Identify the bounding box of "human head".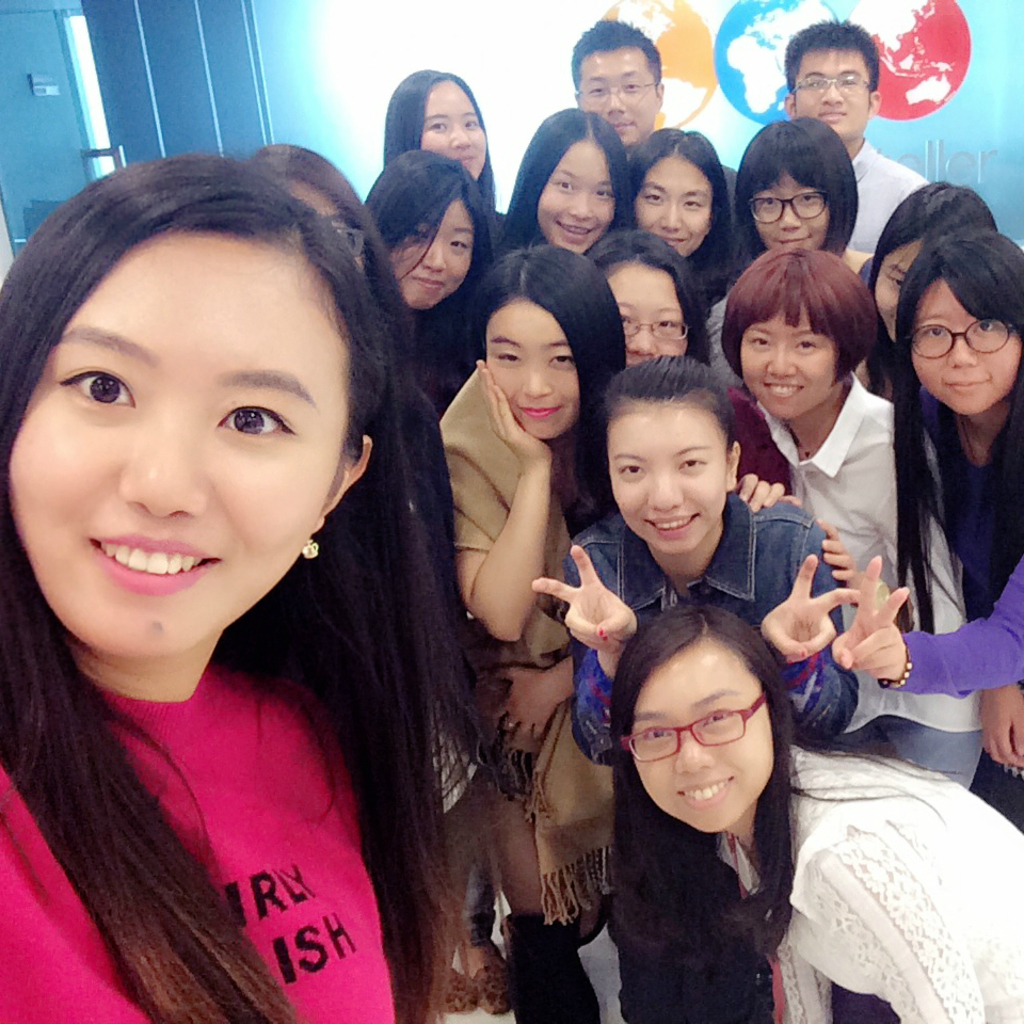
[590,227,703,366].
